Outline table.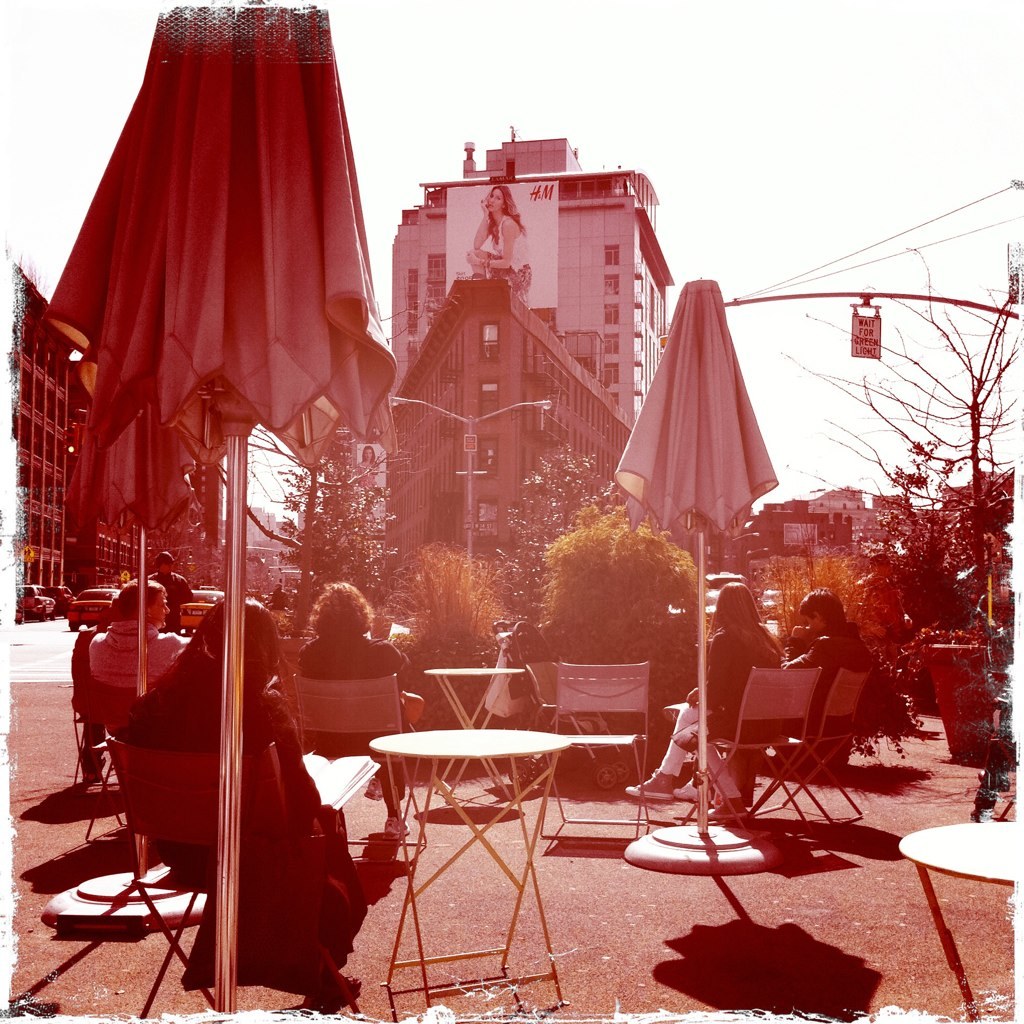
Outline: 366 721 573 1005.
